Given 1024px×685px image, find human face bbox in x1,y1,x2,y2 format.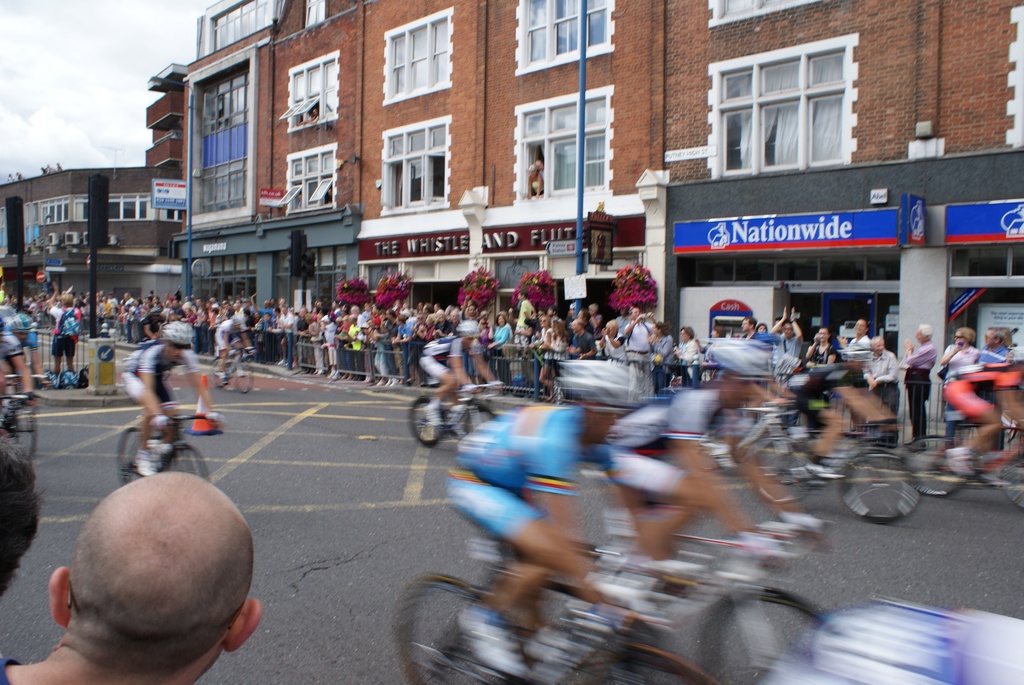
729,377,754,408.
